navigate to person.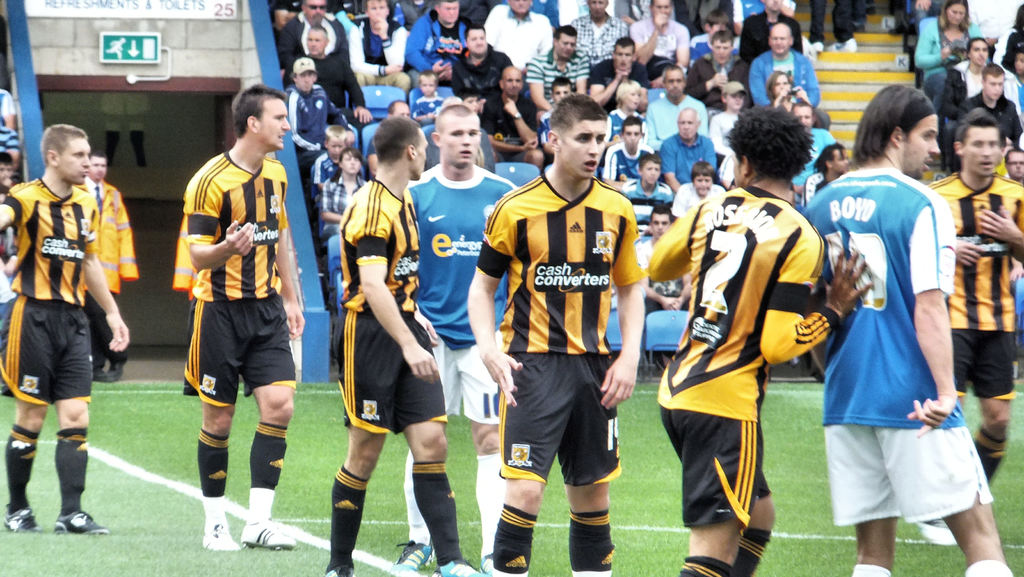
Navigation target: <bbox>387, 103, 412, 120</bbox>.
